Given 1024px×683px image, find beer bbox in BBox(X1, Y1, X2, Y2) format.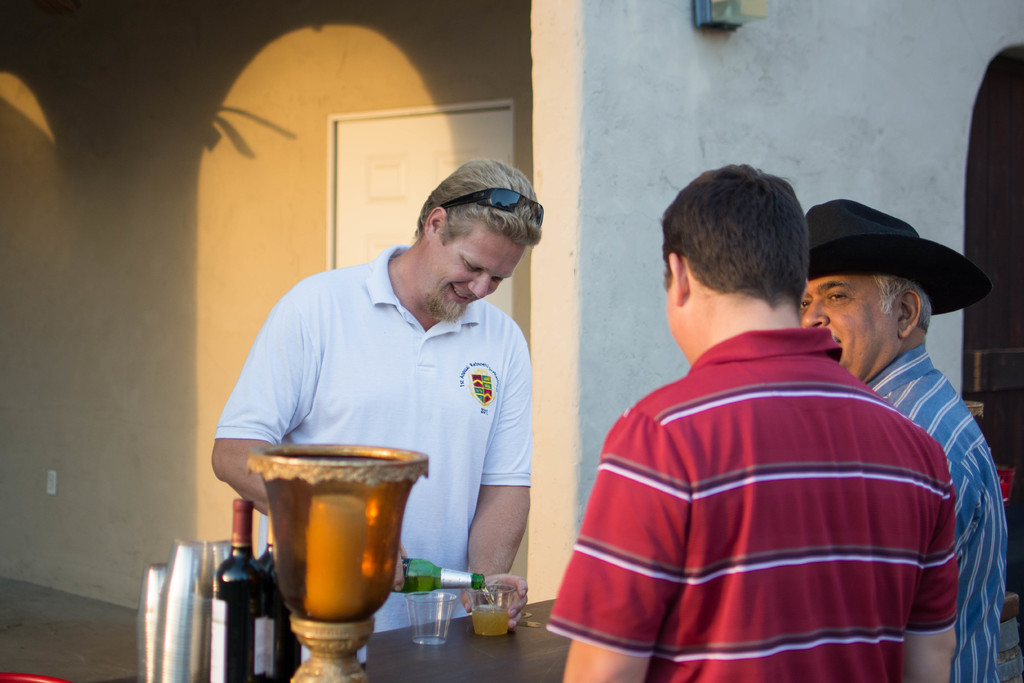
BBox(472, 588, 516, 629).
